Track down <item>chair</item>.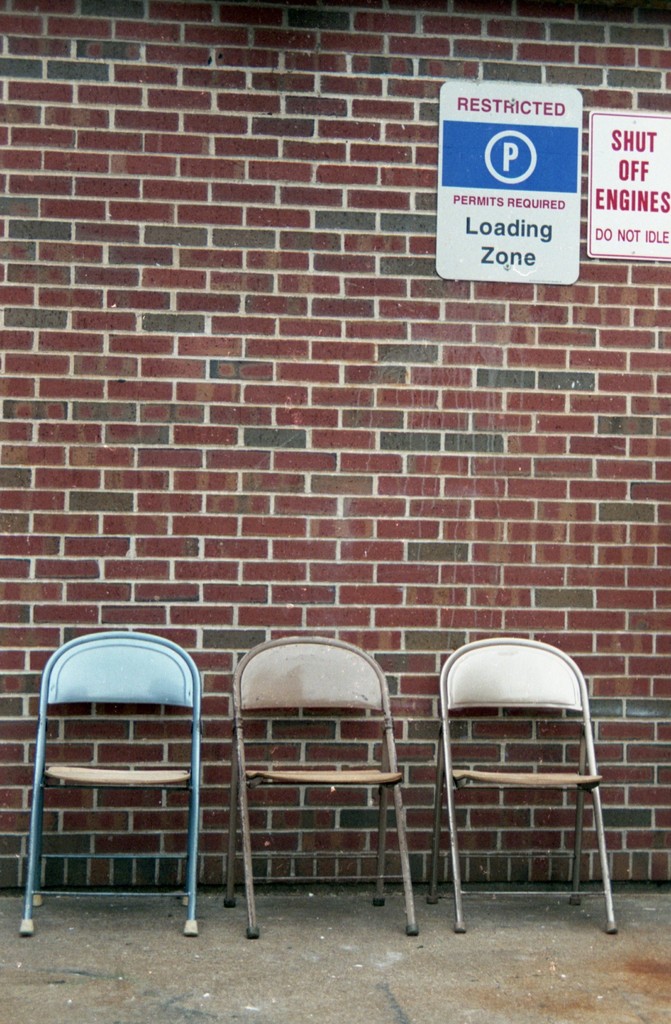
Tracked to detection(429, 645, 627, 942).
